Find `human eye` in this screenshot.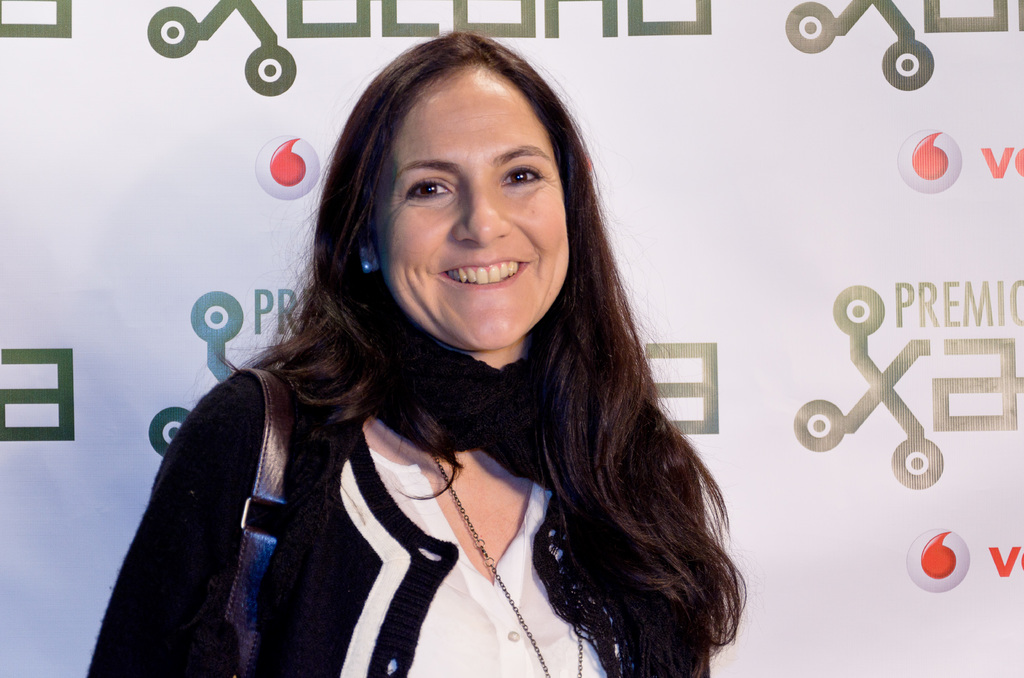
The bounding box for `human eye` is [496,155,551,191].
